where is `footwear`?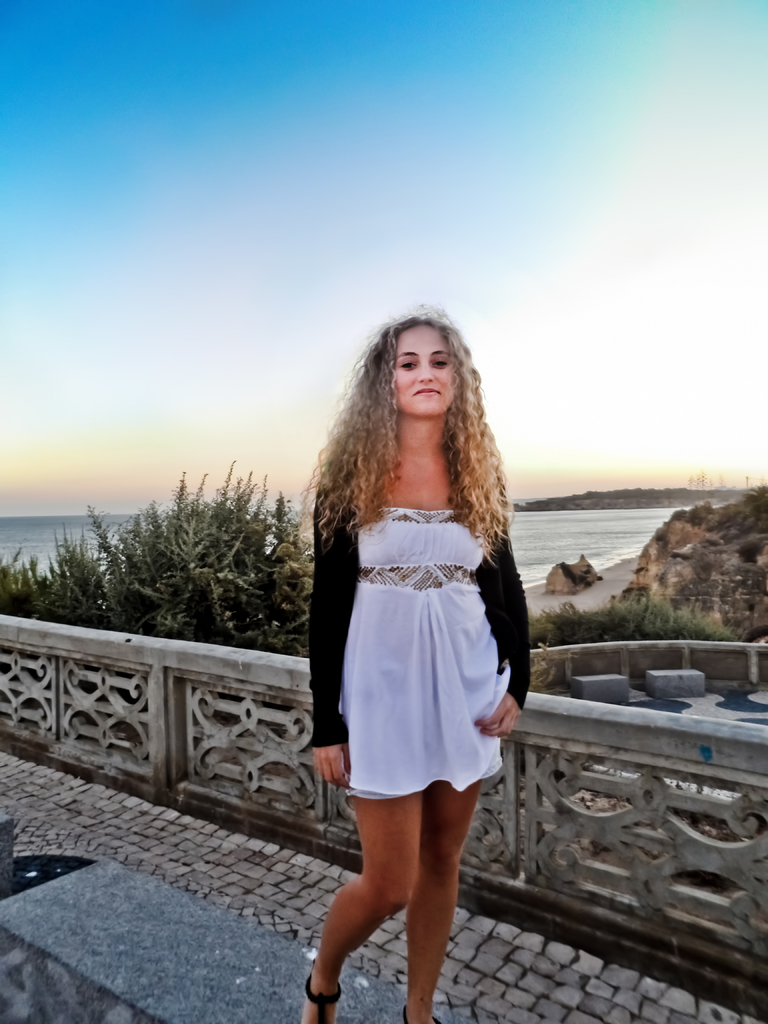
{"x1": 399, "y1": 1004, "x2": 448, "y2": 1023}.
